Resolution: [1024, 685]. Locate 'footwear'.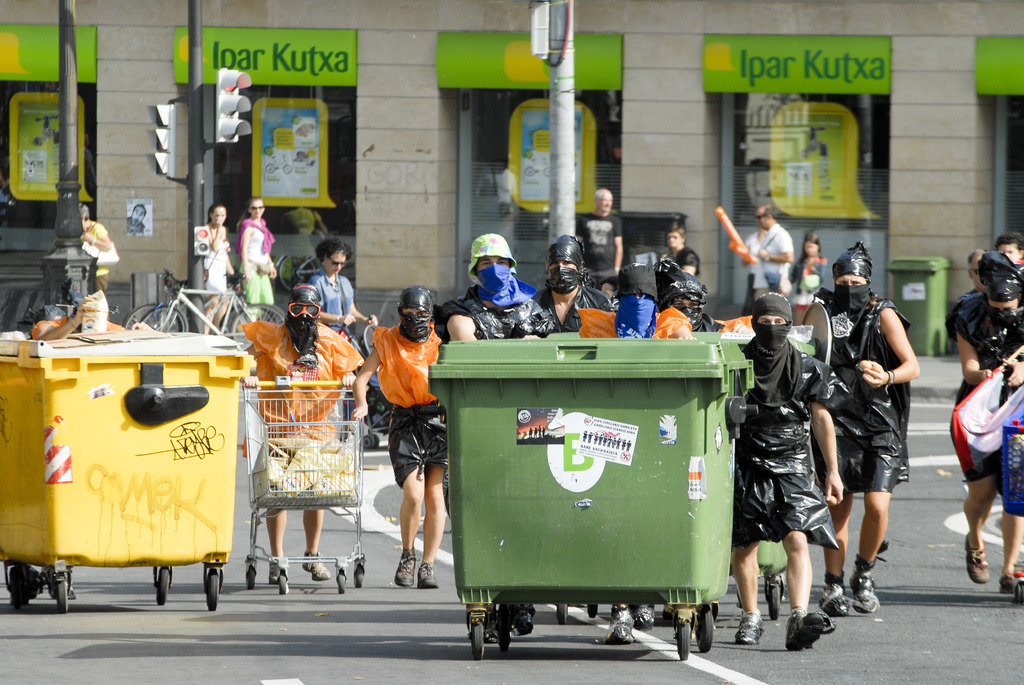
left=781, top=604, right=828, bottom=649.
